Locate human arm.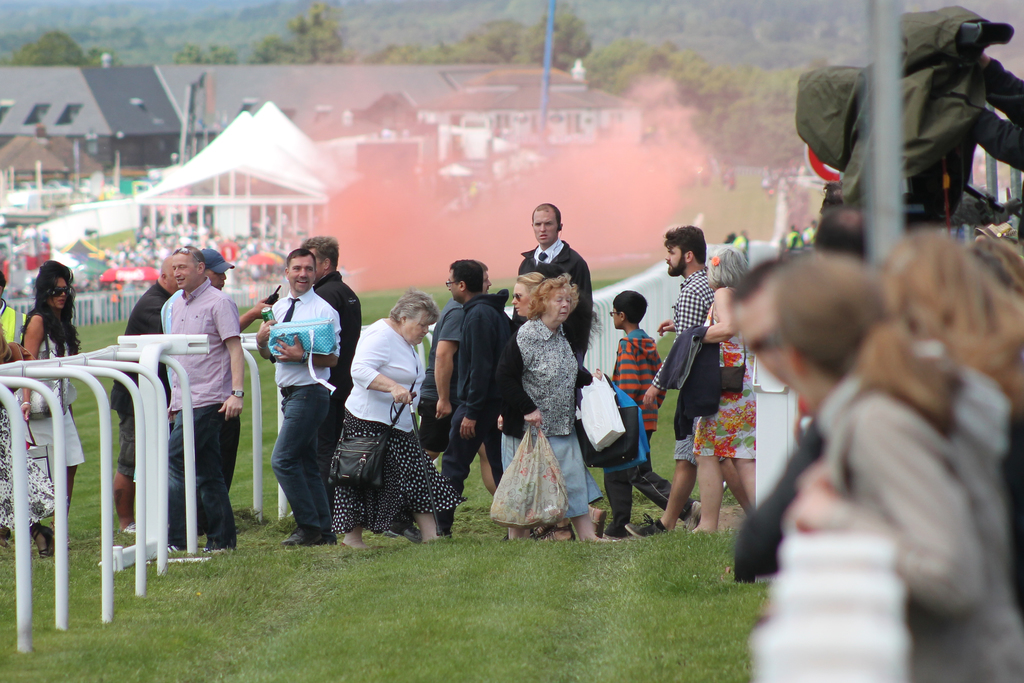
Bounding box: [982,52,1023,120].
